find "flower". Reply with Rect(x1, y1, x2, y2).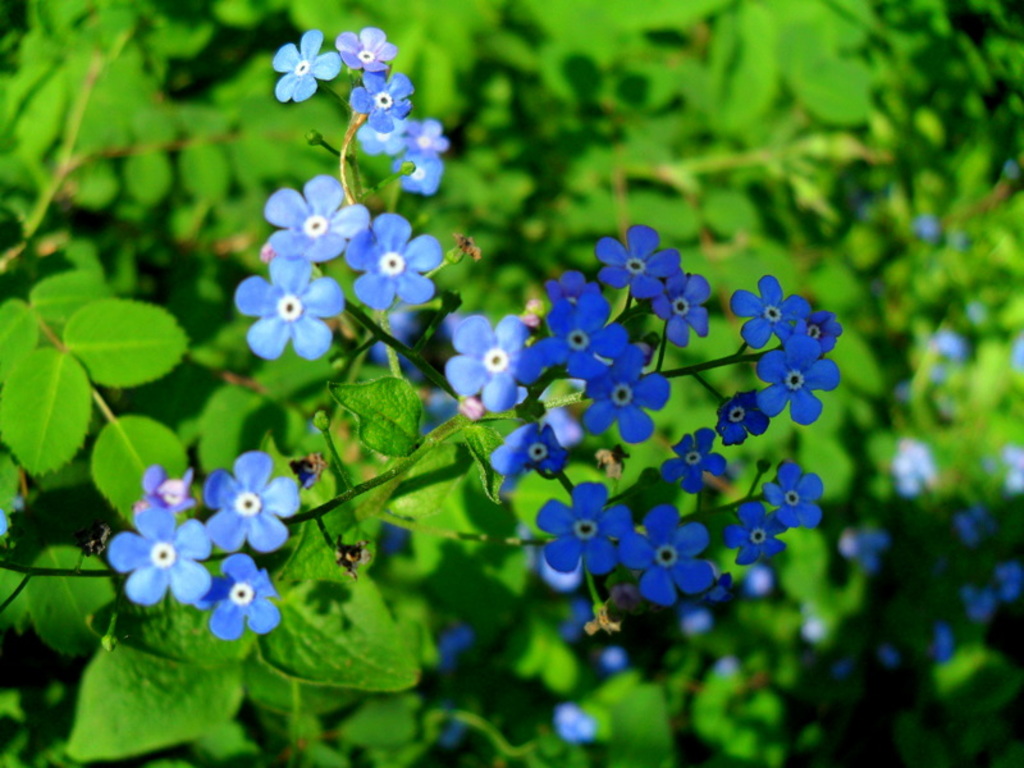
Rect(594, 224, 685, 296).
